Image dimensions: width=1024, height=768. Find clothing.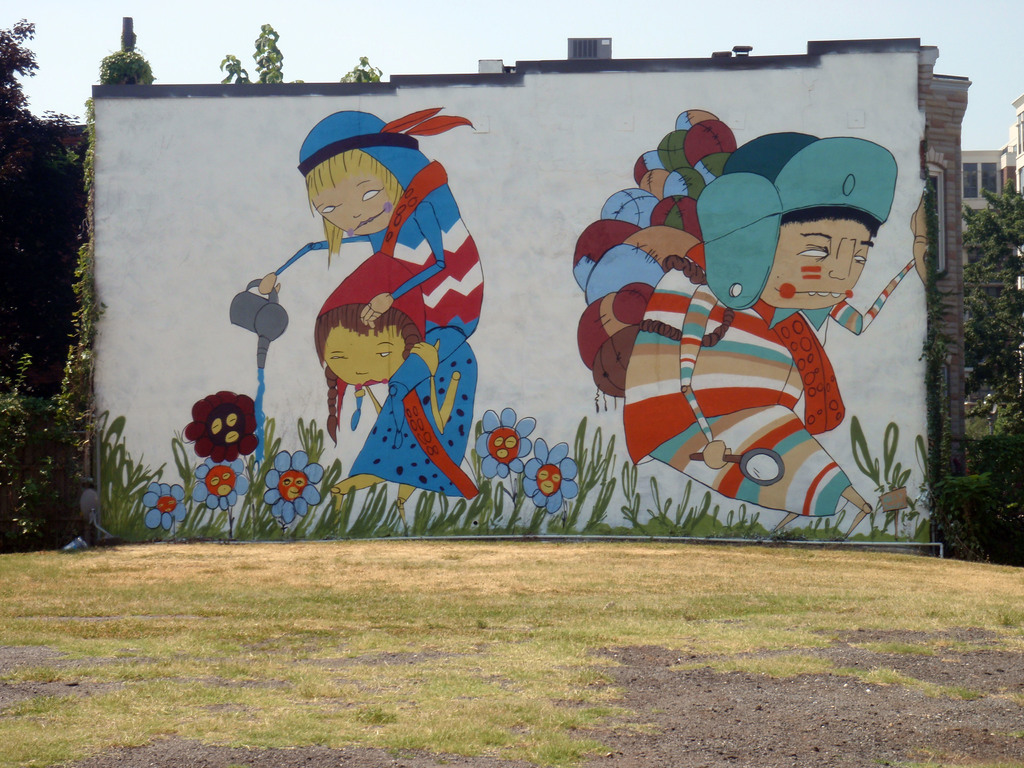
{"left": 238, "top": 143, "right": 495, "bottom": 494}.
